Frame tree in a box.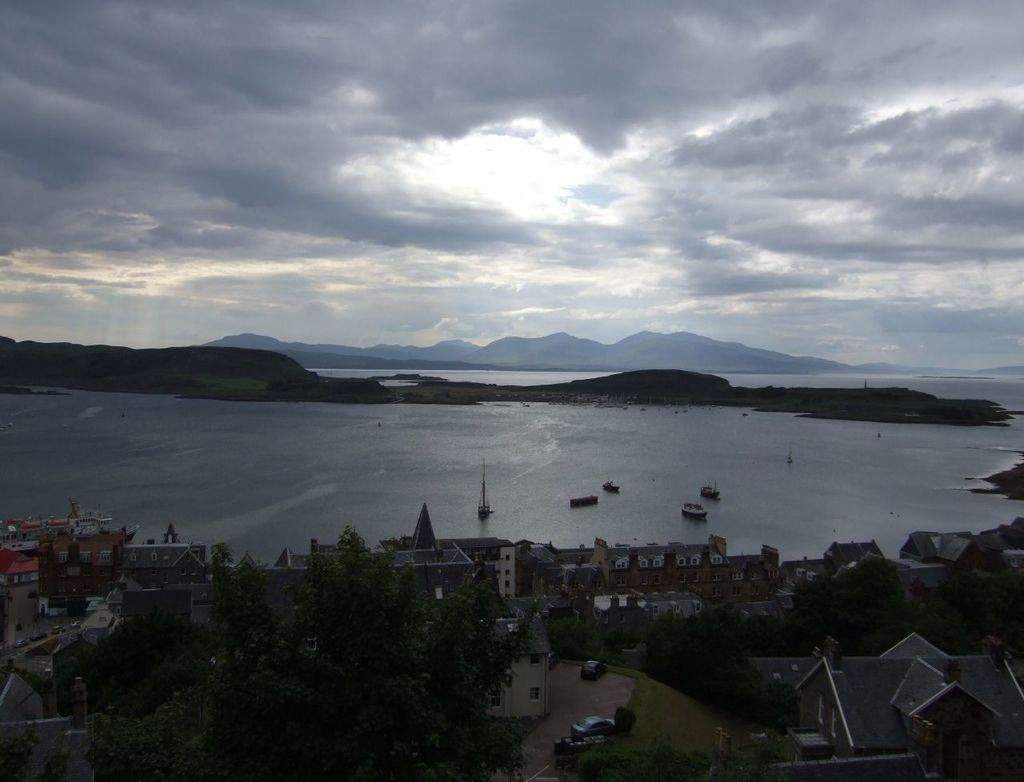
Rect(773, 558, 918, 649).
